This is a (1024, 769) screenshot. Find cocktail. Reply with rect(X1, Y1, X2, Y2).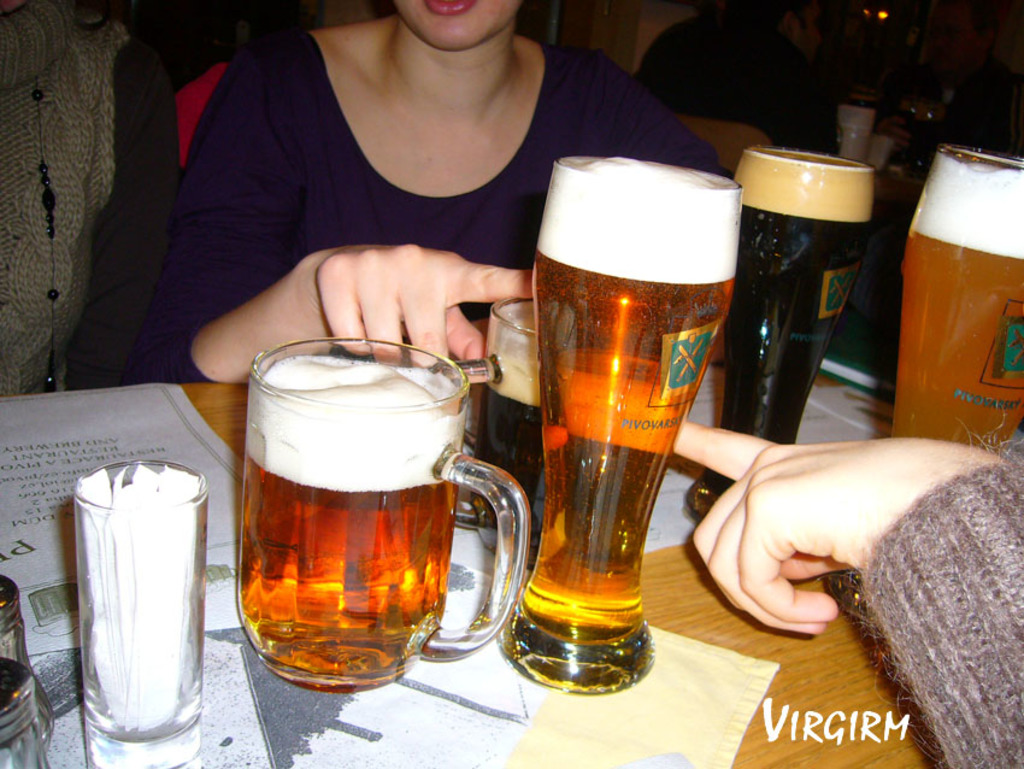
rect(884, 140, 1023, 447).
